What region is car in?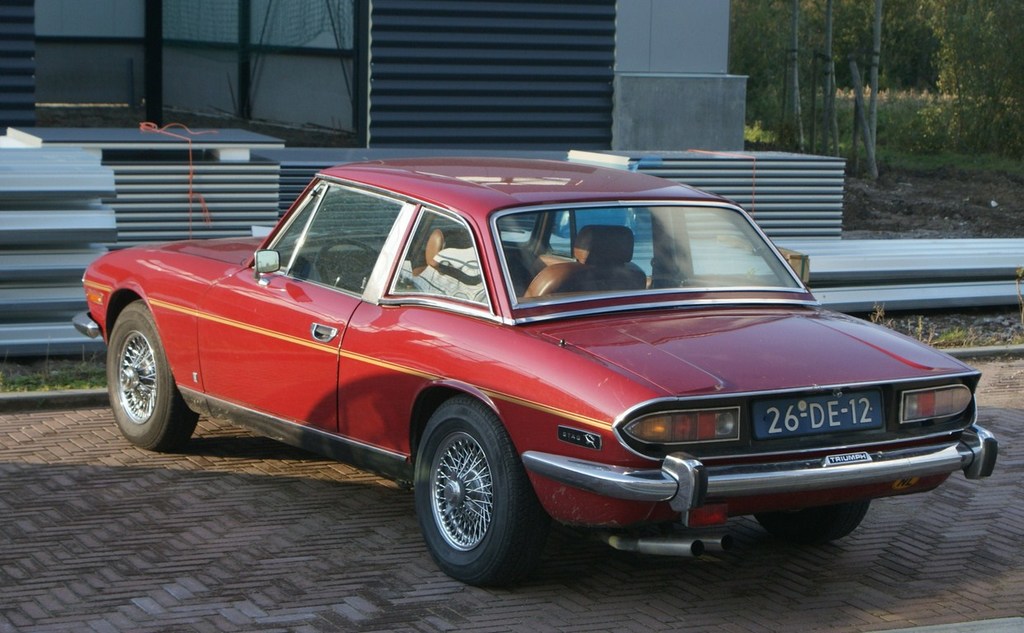
64 166 1004 585.
